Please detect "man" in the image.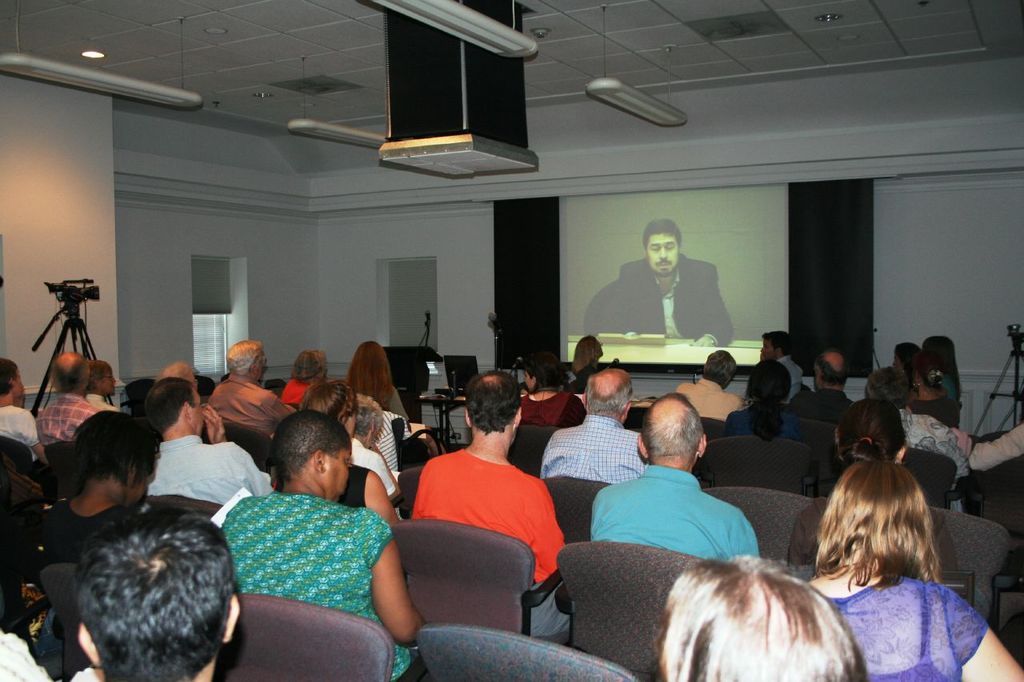
(left=672, top=353, right=752, bottom=418).
